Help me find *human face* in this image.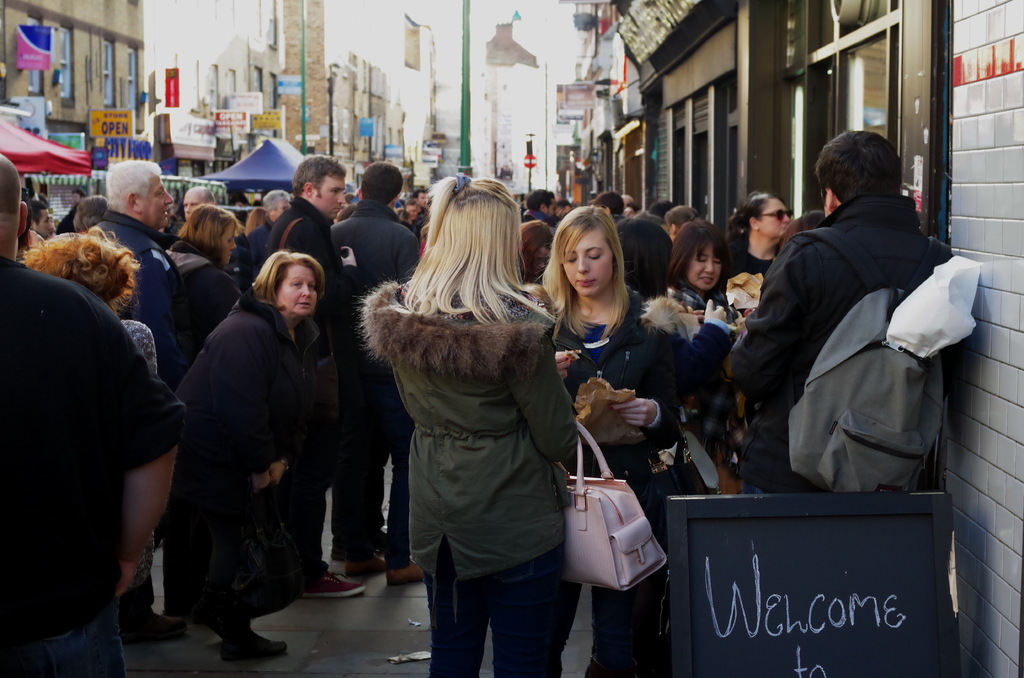
Found it: BBox(180, 190, 209, 220).
